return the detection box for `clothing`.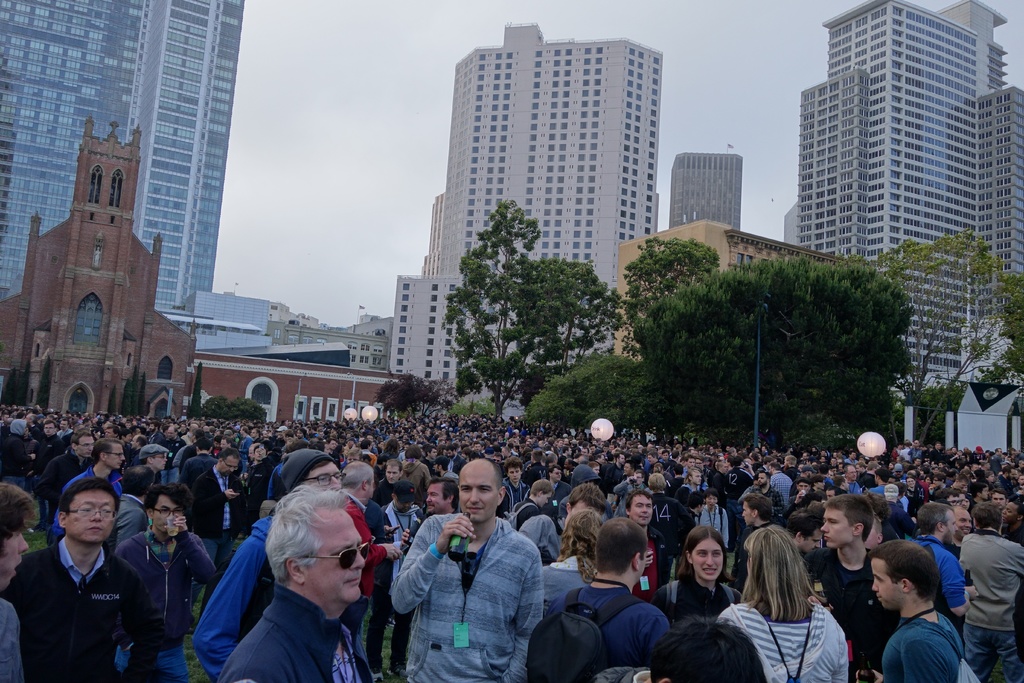
953, 520, 1023, 682.
